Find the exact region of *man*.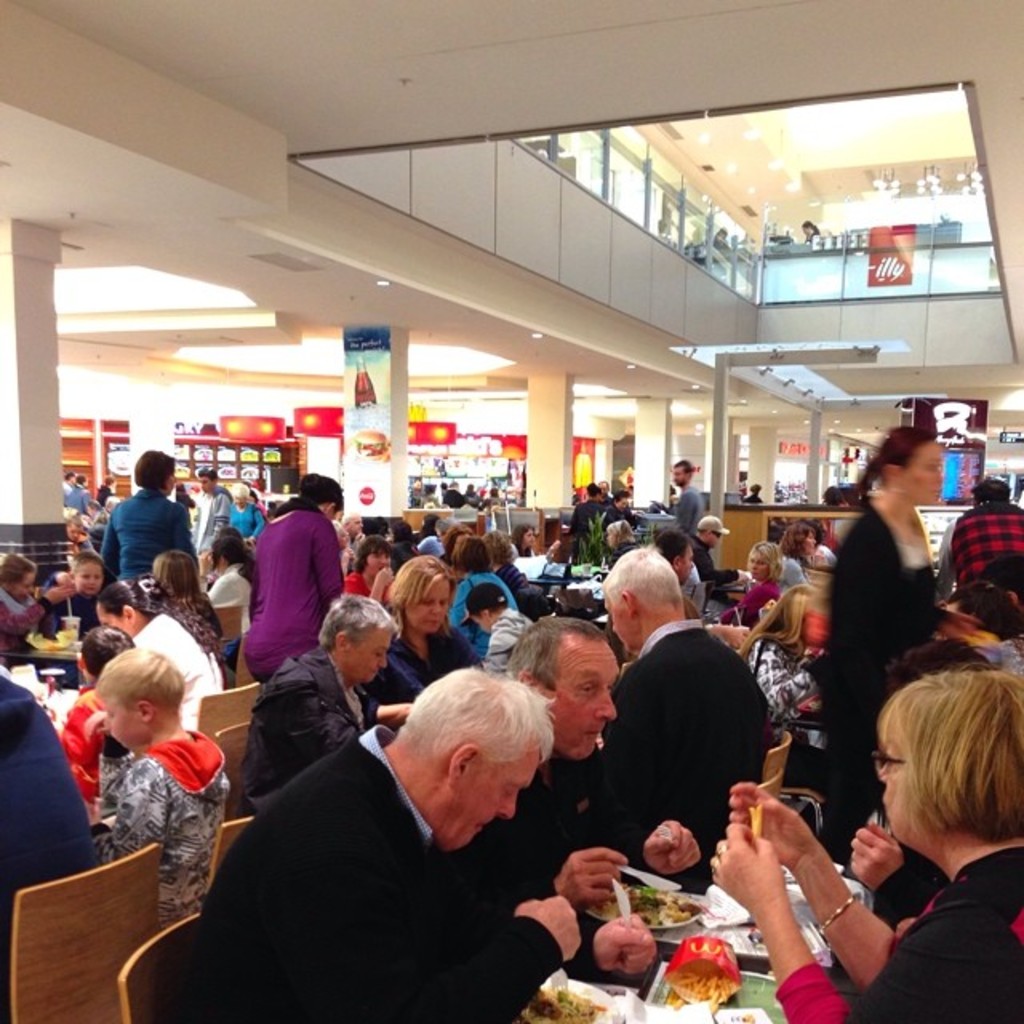
Exact region: [648, 454, 706, 526].
